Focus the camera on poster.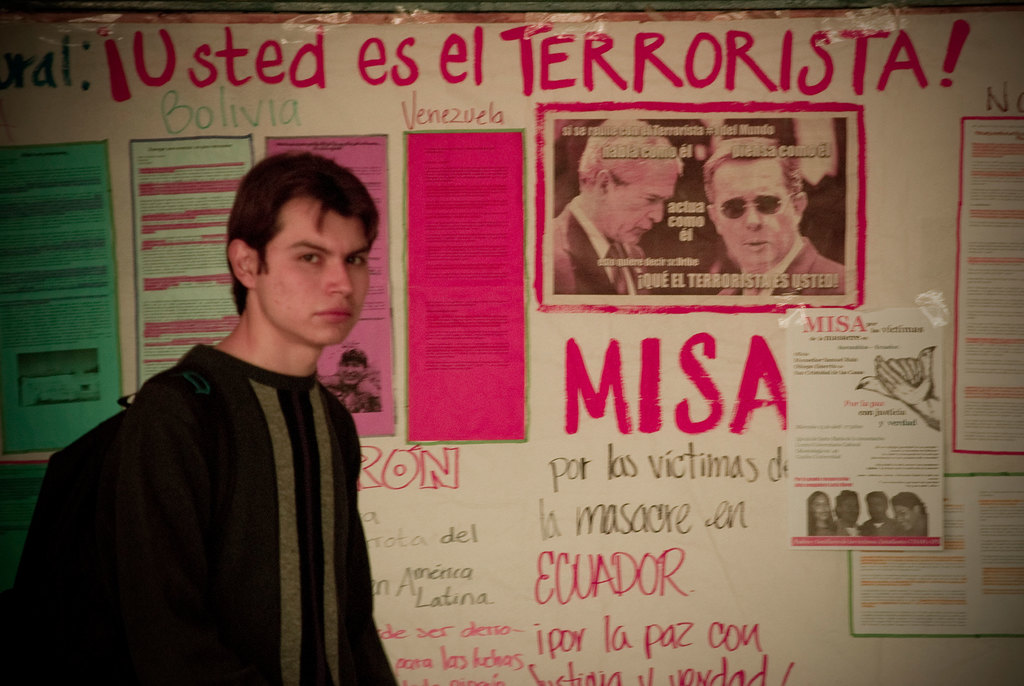
Focus region: left=533, top=97, right=892, bottom=330.
